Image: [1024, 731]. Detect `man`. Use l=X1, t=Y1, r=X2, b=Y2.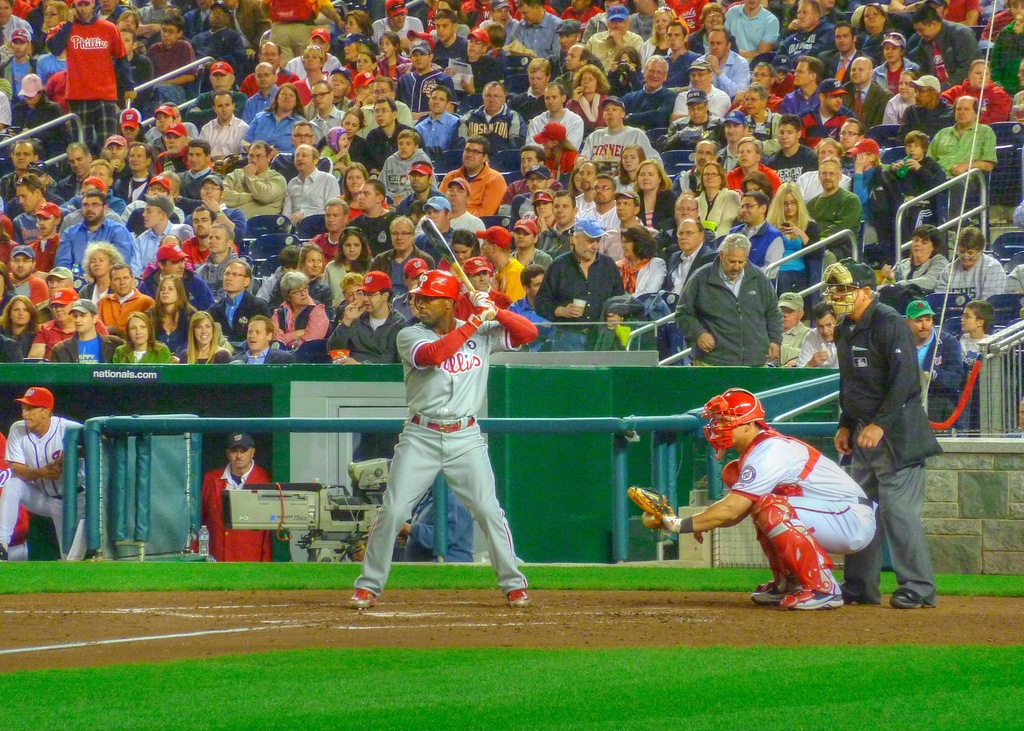
l=227, t=314, r=307, b=368.
